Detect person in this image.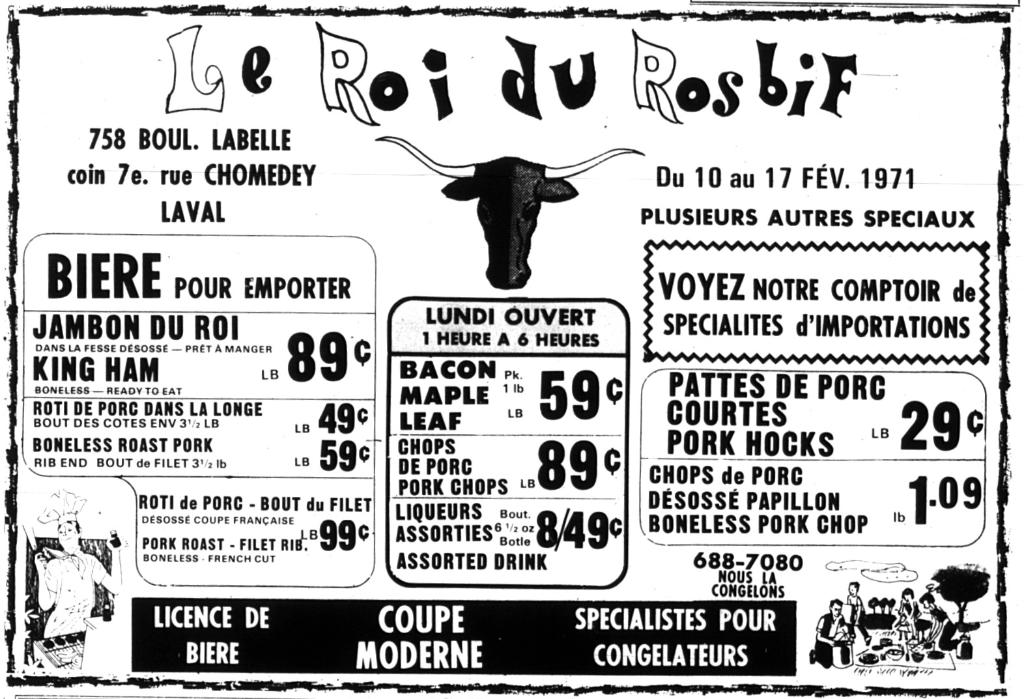
Detection: 27 506 98 666.
